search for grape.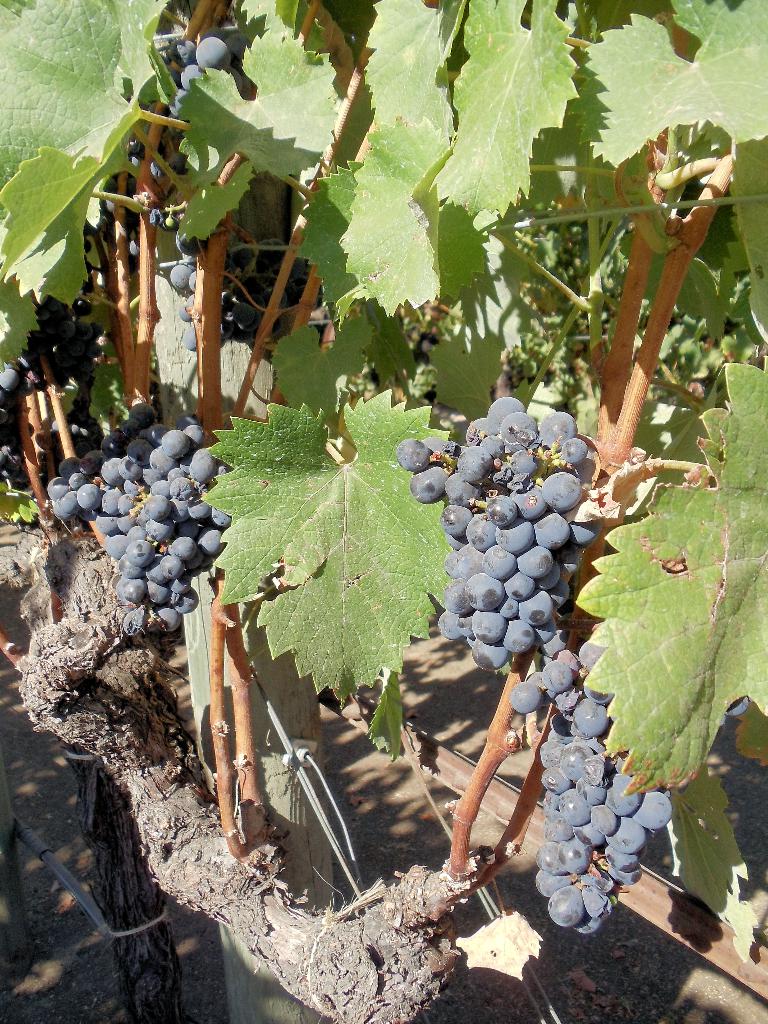
Found at 233:70:245:89.
